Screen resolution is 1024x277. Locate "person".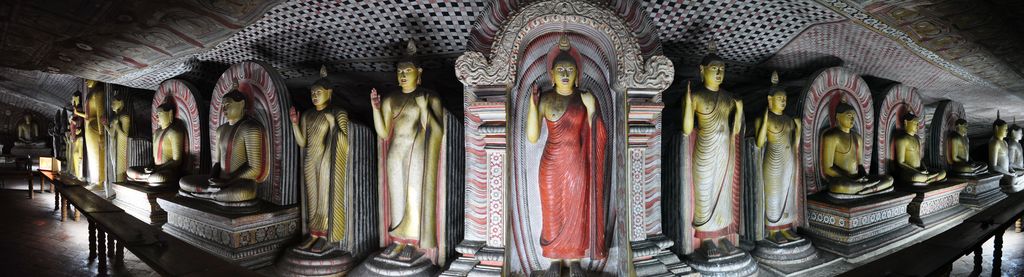
(287,75,346,255).
